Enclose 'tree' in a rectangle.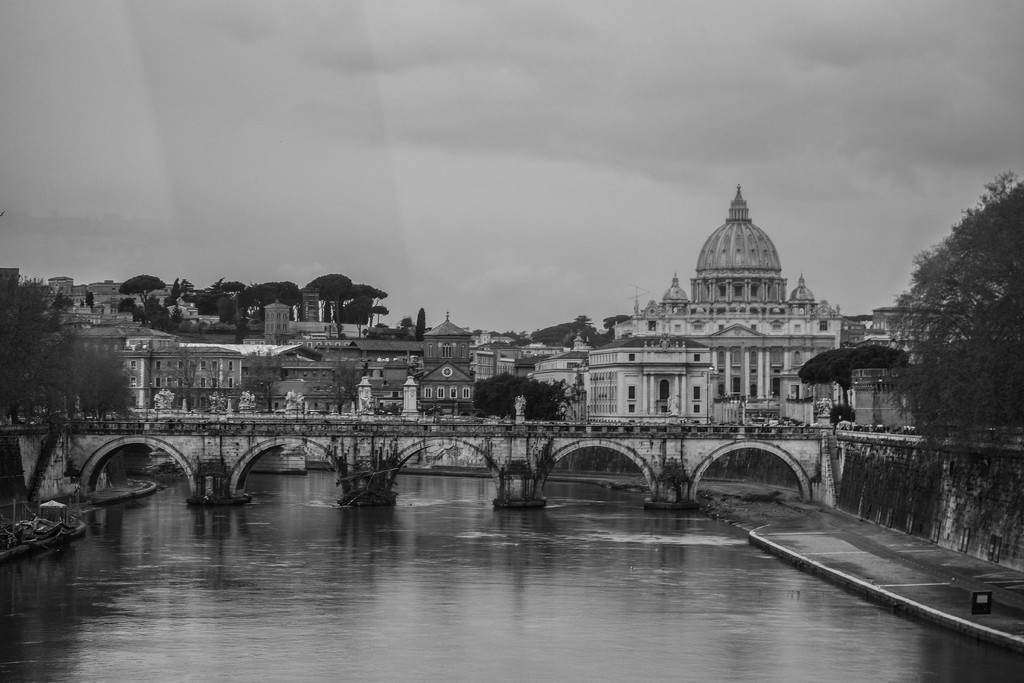
{"left": 416, "top": 307, "right": 425, "bottom": 341}.
